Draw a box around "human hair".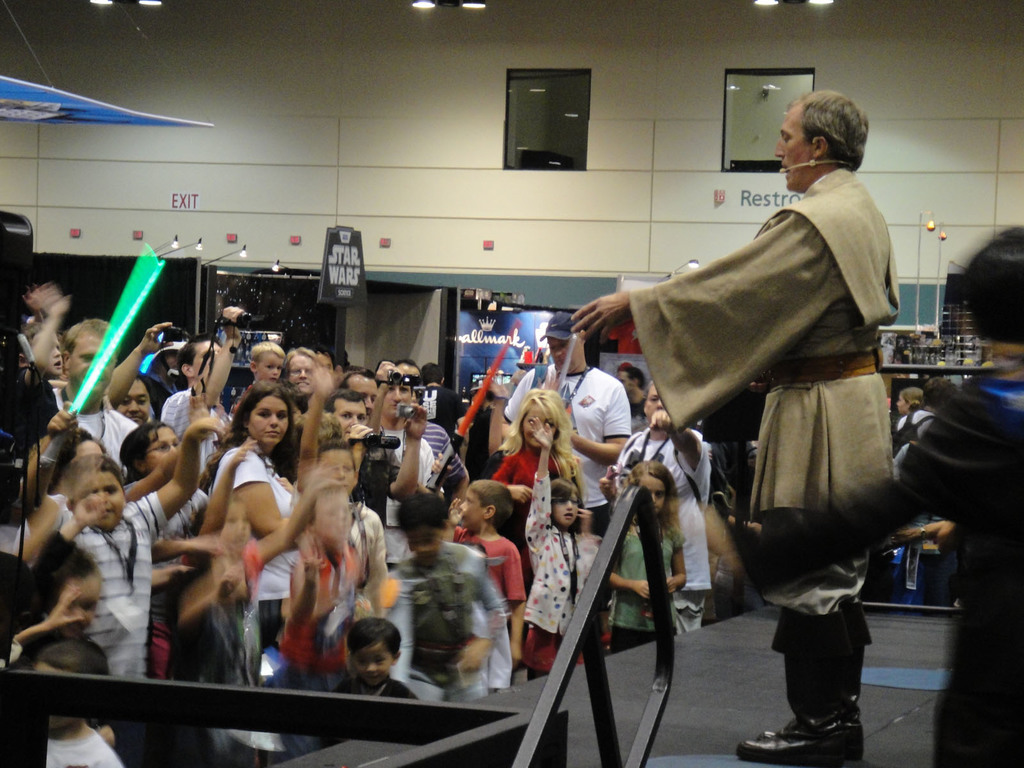
119/420/173/481.
